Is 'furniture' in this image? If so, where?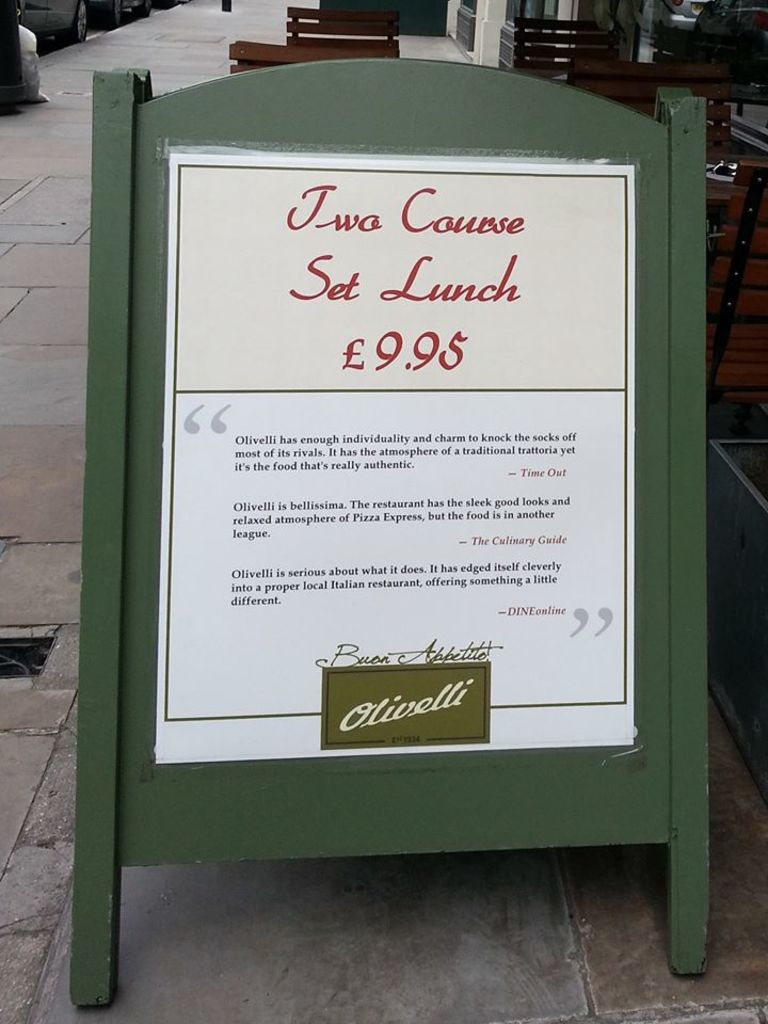
Yes, at x1=226 y1=42 x2=402 y2=75.
